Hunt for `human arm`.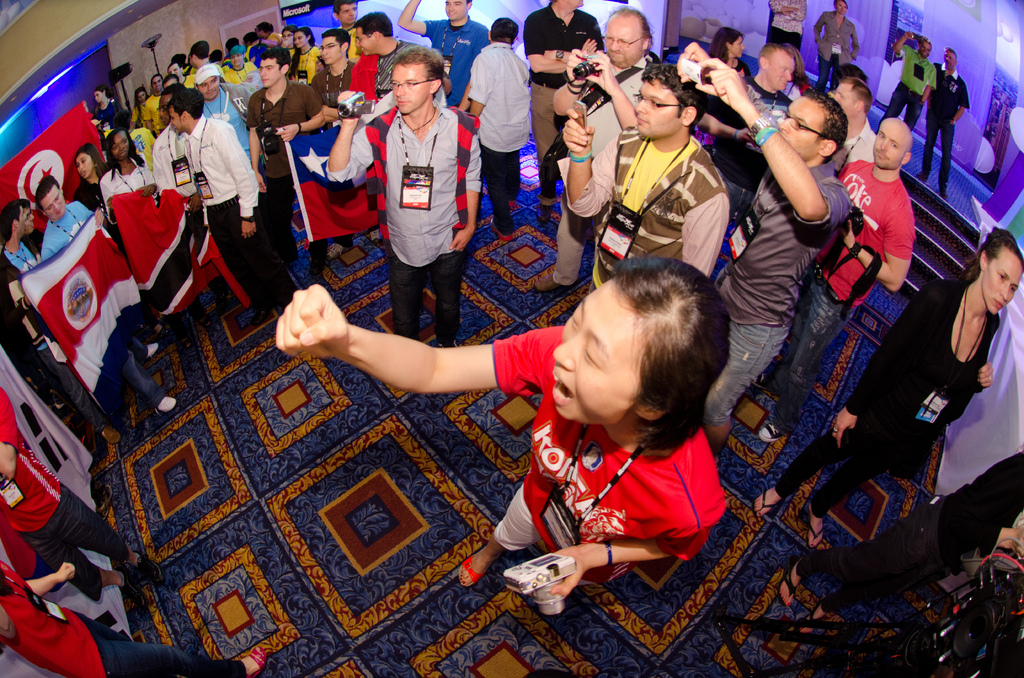
Hunted down at detection(150, 144, 204, 213).
